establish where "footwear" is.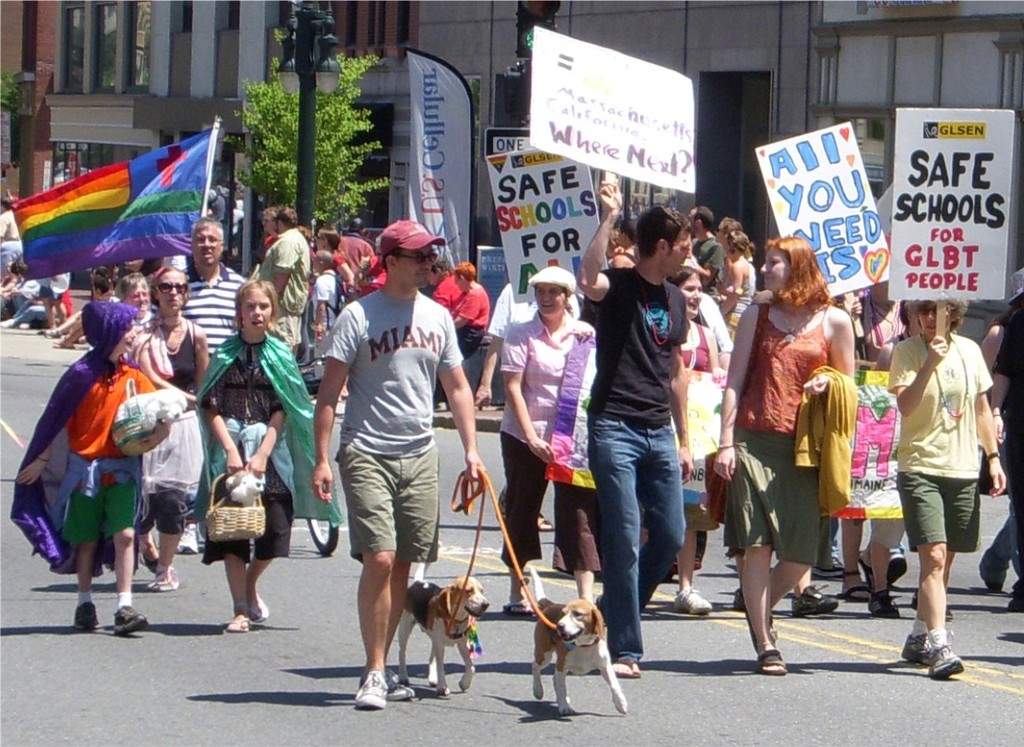
Established at bbox(71, 602, 98, 632).
